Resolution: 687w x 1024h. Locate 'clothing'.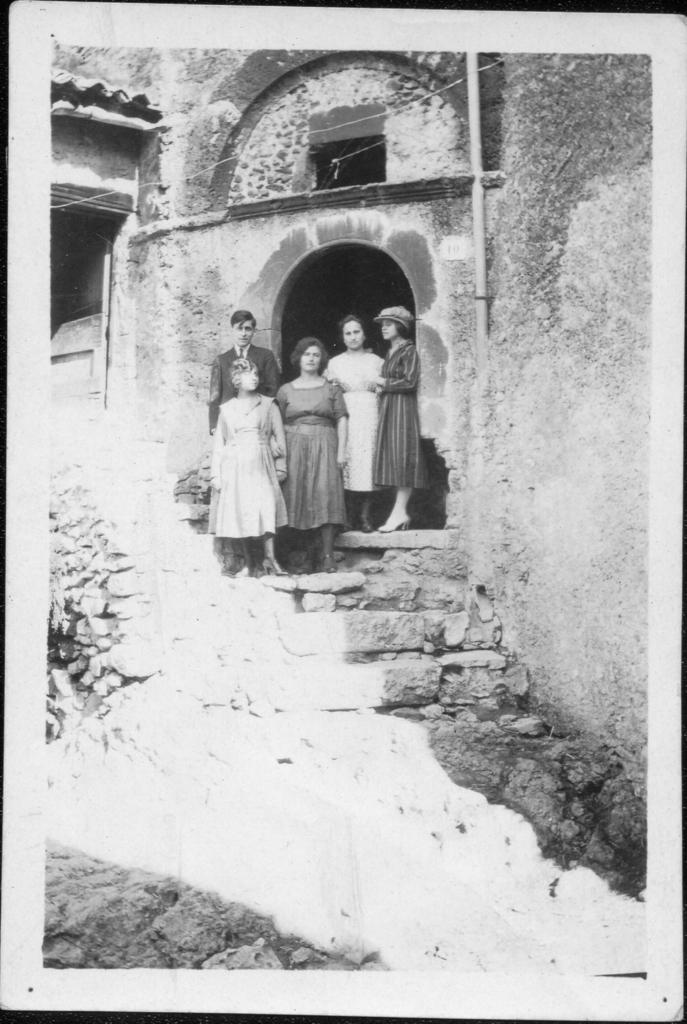
(330,349,386,491).
